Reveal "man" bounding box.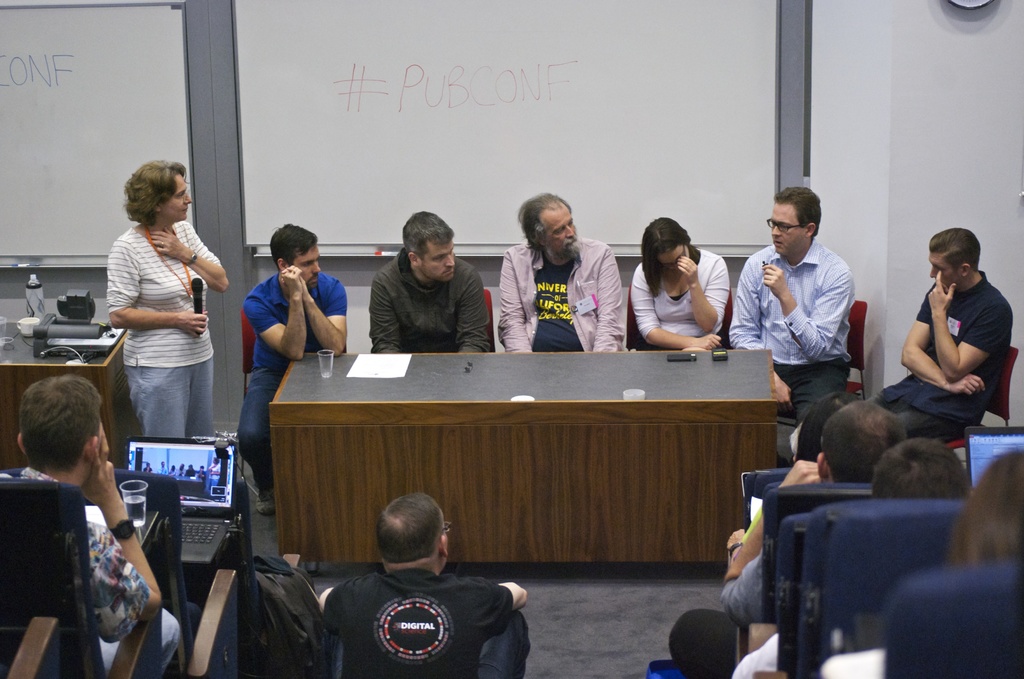
Revealed: detection(722, 397, 898, 623).
